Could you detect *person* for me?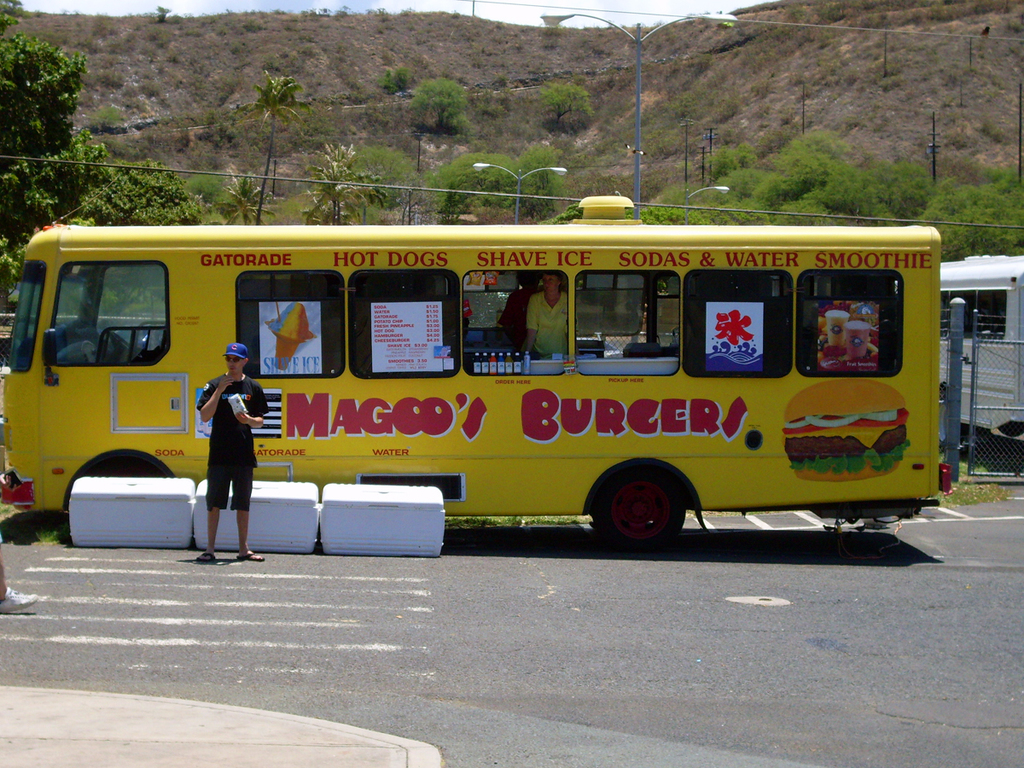
Detection result: pyautogui.locateOnScreen(495, 276, 535, 344).
